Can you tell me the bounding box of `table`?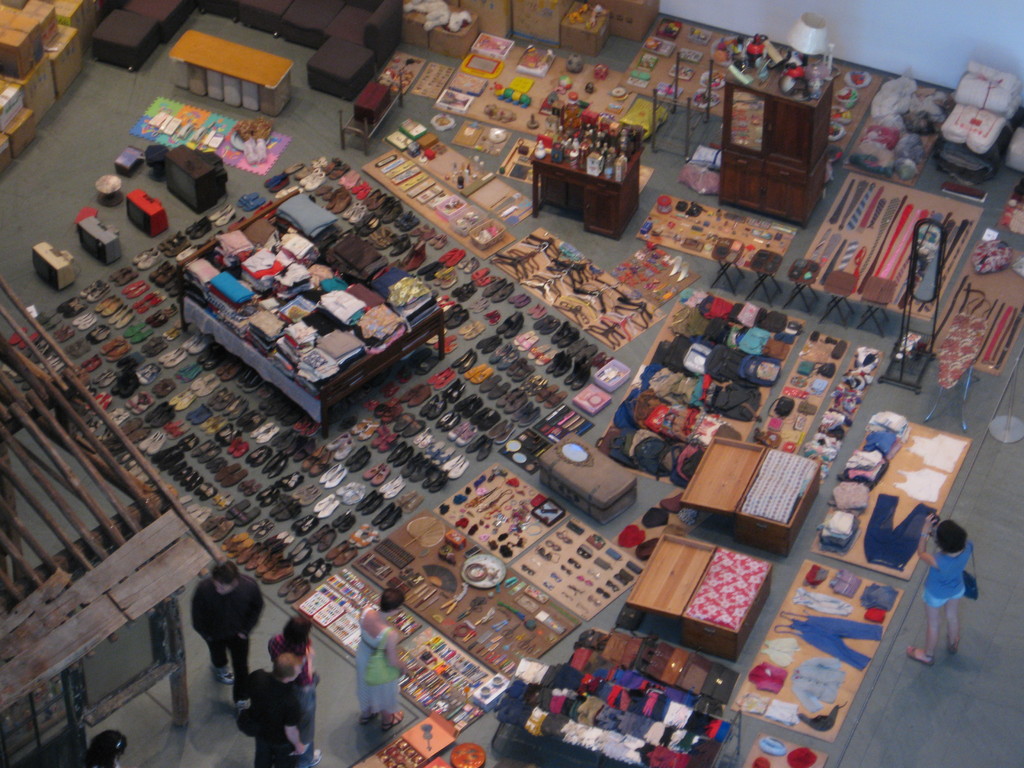
<box>675,436,826,558</box>.
